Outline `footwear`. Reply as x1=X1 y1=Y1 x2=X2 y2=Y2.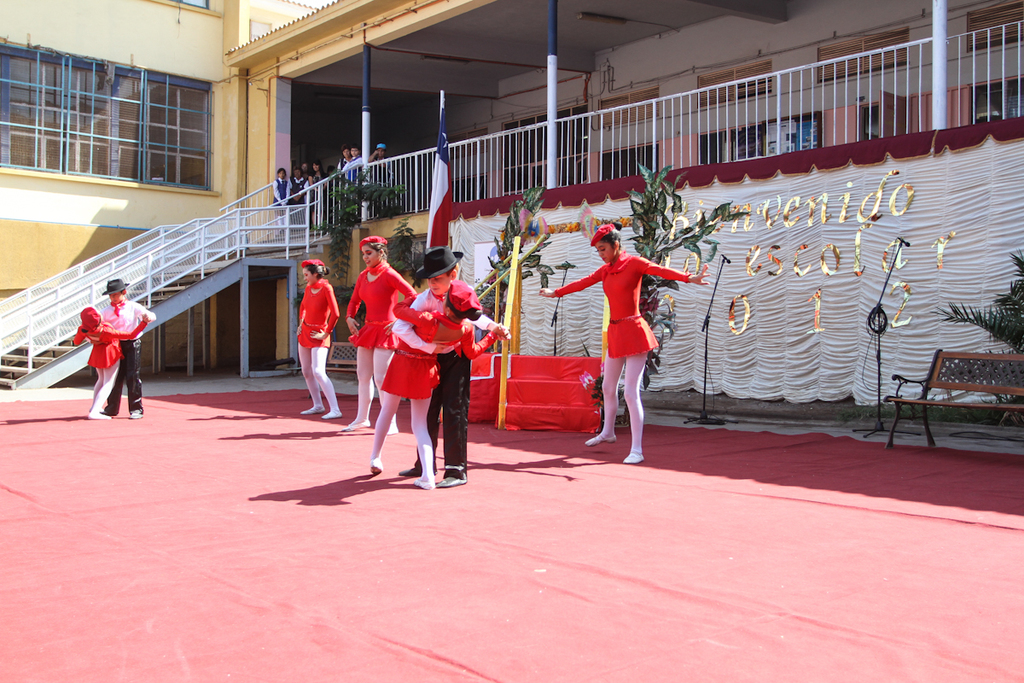
x1=125 y1=405 x2=140 y2=416.
